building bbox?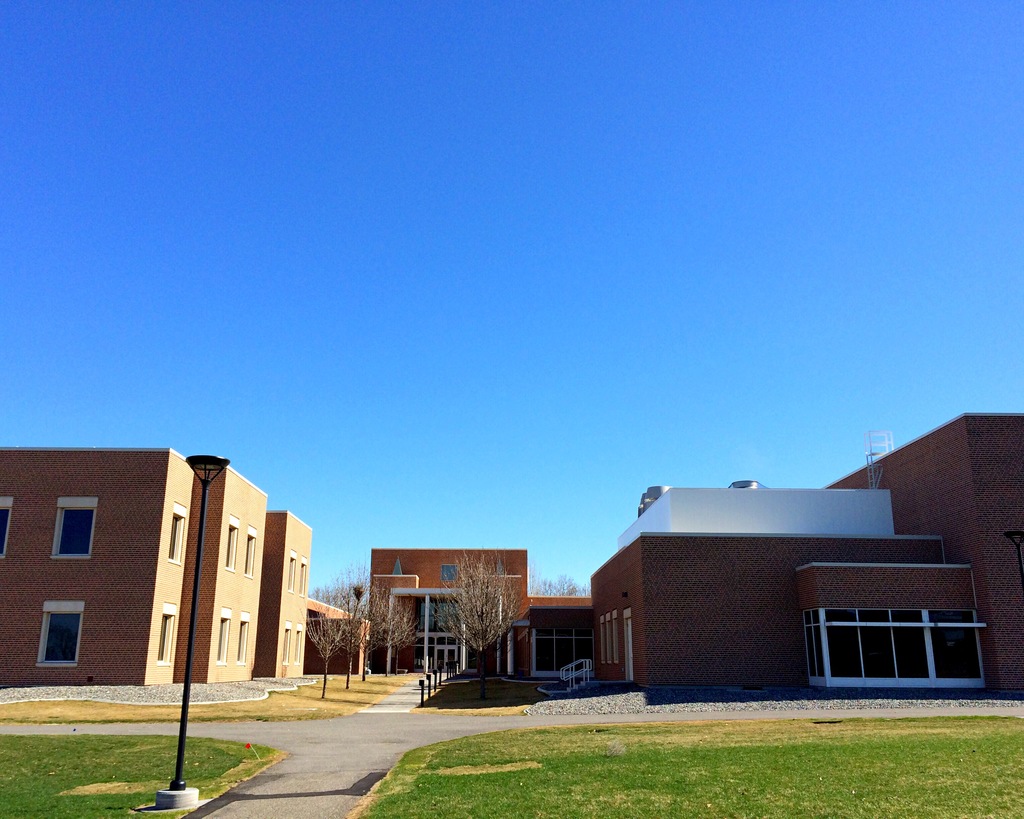
pyautogui.locateOnScreen(0, 441, 312, 682)
